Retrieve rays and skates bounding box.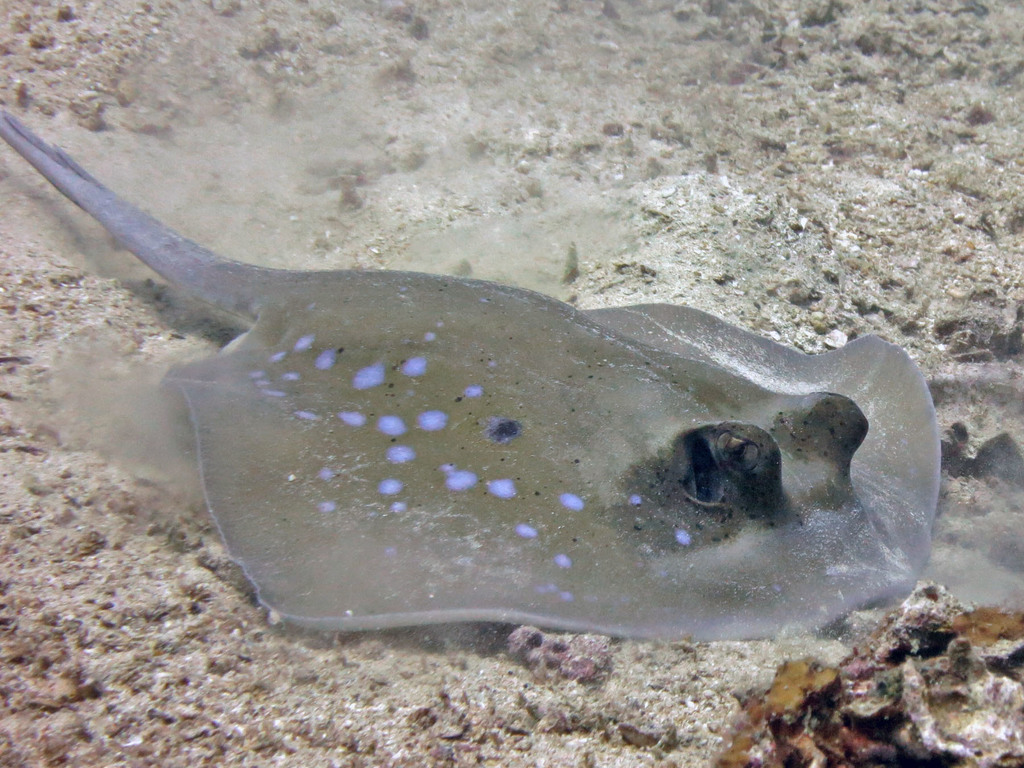
Bounding box: 0, 110, 943, 644.
